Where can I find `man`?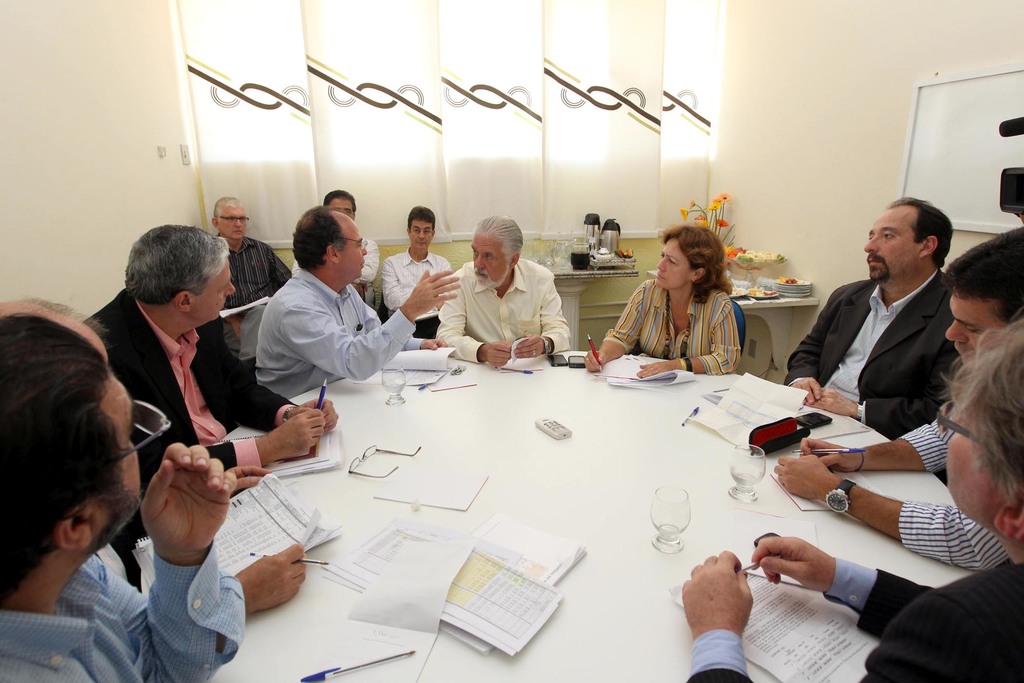
You can find it at select_region(383, 208, 461, 347).
